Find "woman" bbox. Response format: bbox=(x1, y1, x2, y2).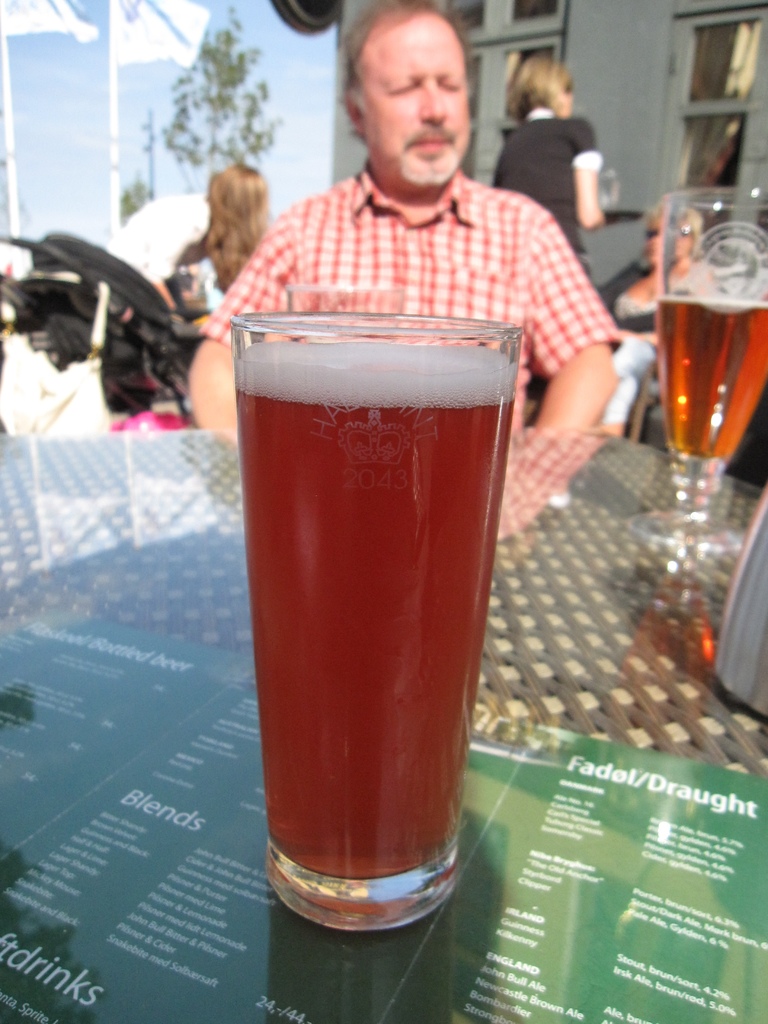
bbox=(193, 160, 269, 323).
